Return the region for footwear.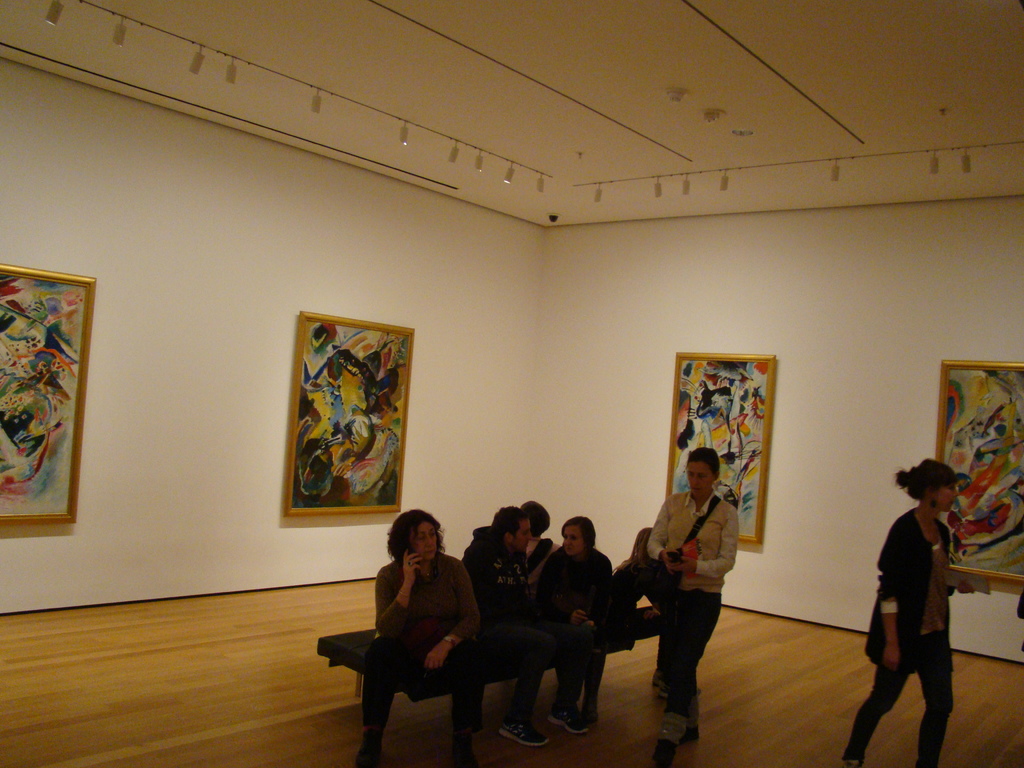
box(547, 705, 575, 723).
